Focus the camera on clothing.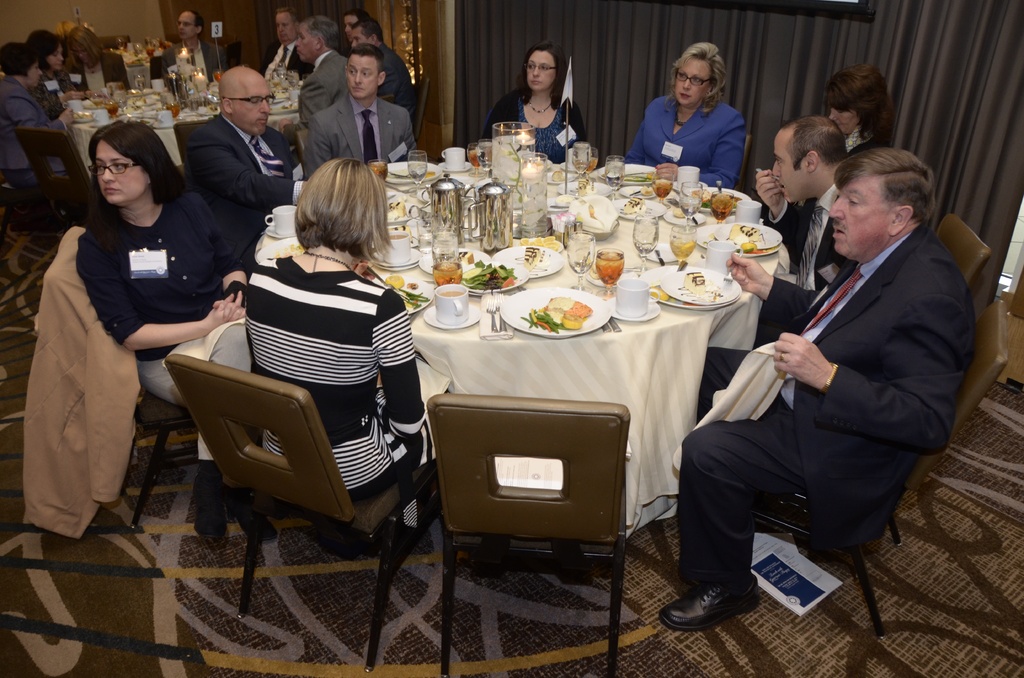
Focus region: left=480, top=83, right=591, bottom=157.
